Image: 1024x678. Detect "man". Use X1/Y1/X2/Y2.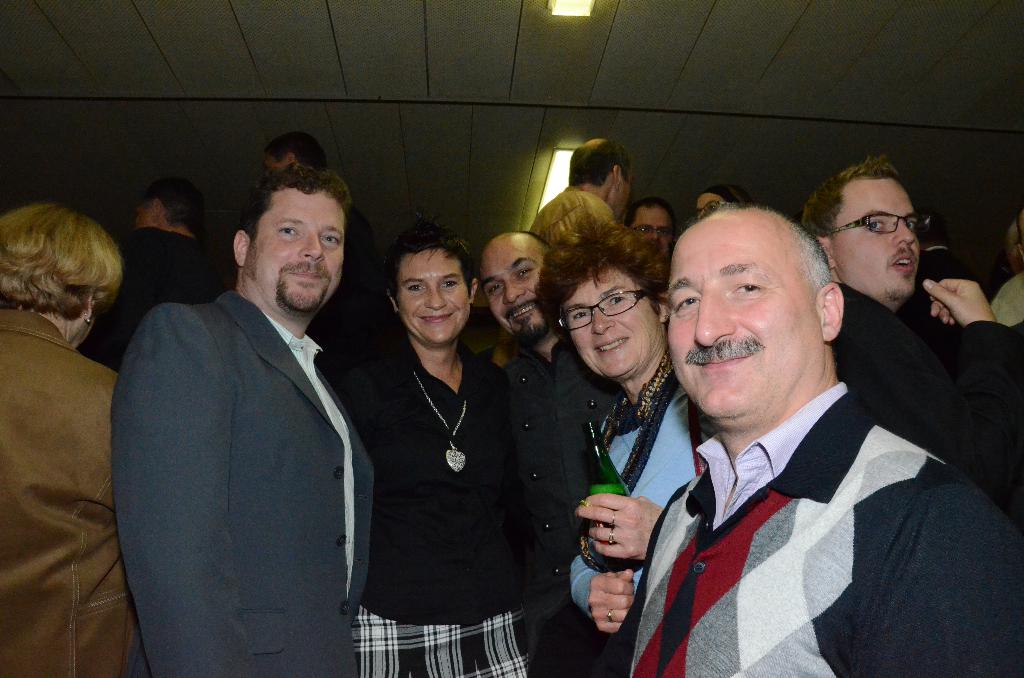
456/228/626/677.
